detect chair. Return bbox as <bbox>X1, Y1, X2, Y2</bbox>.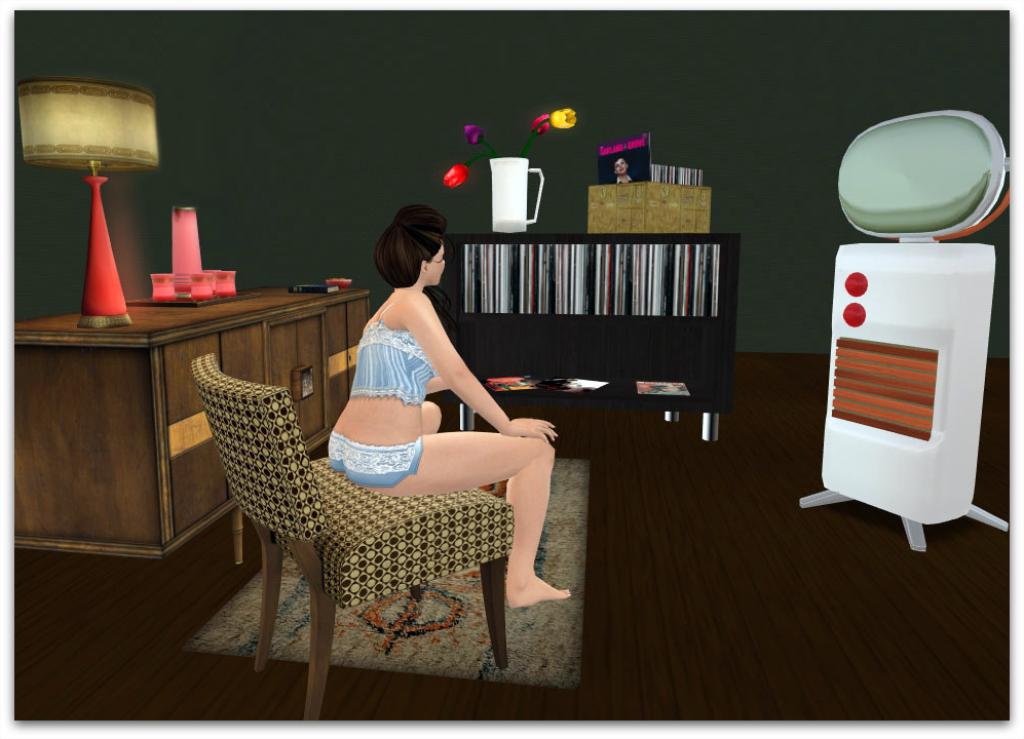
<bbox>197, 352, 538, 713</bbox>.
